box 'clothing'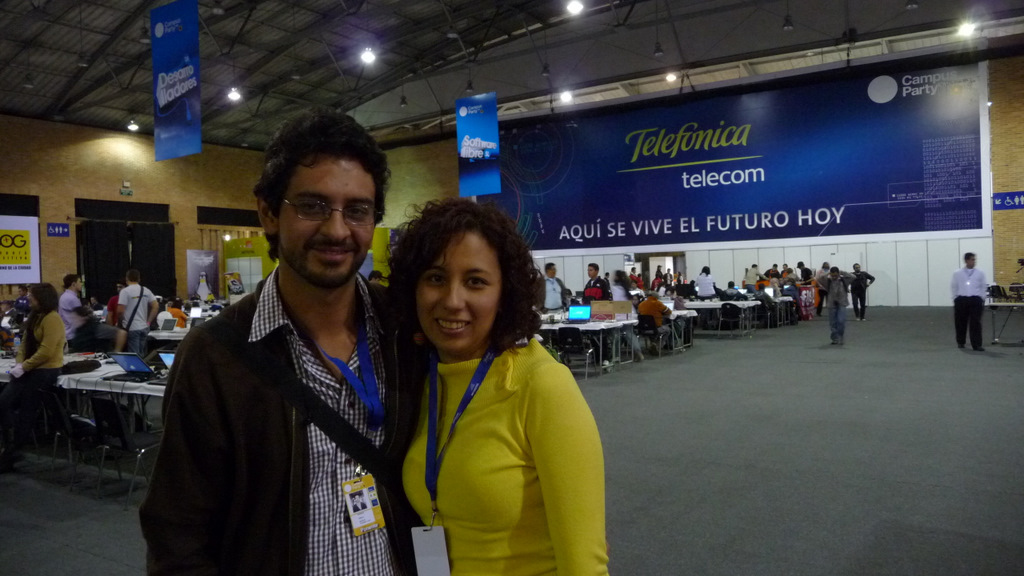
(384,298,599,559)
